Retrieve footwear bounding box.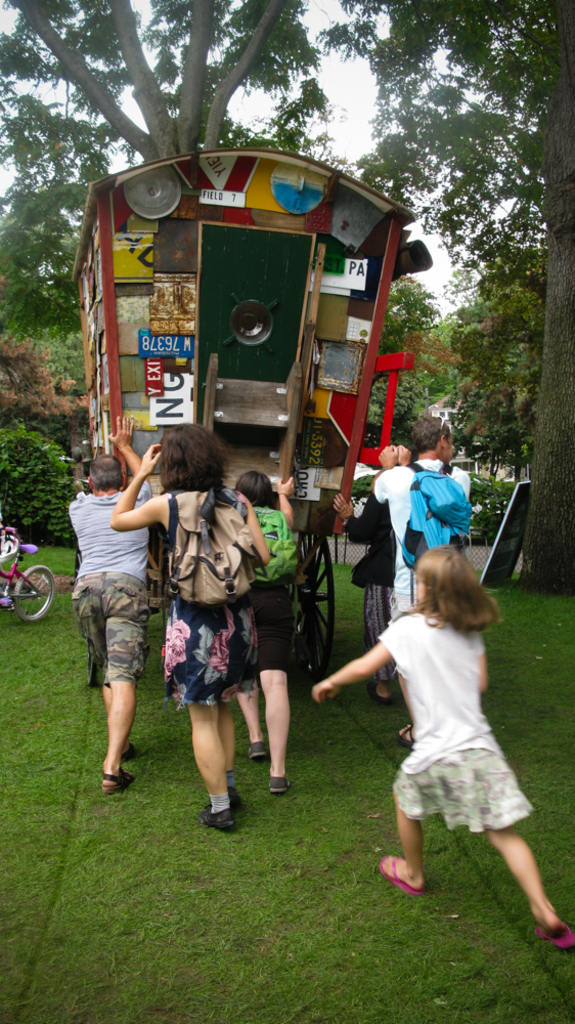
Bounding box: (left=535, top=921, right=574, bottom=957).
